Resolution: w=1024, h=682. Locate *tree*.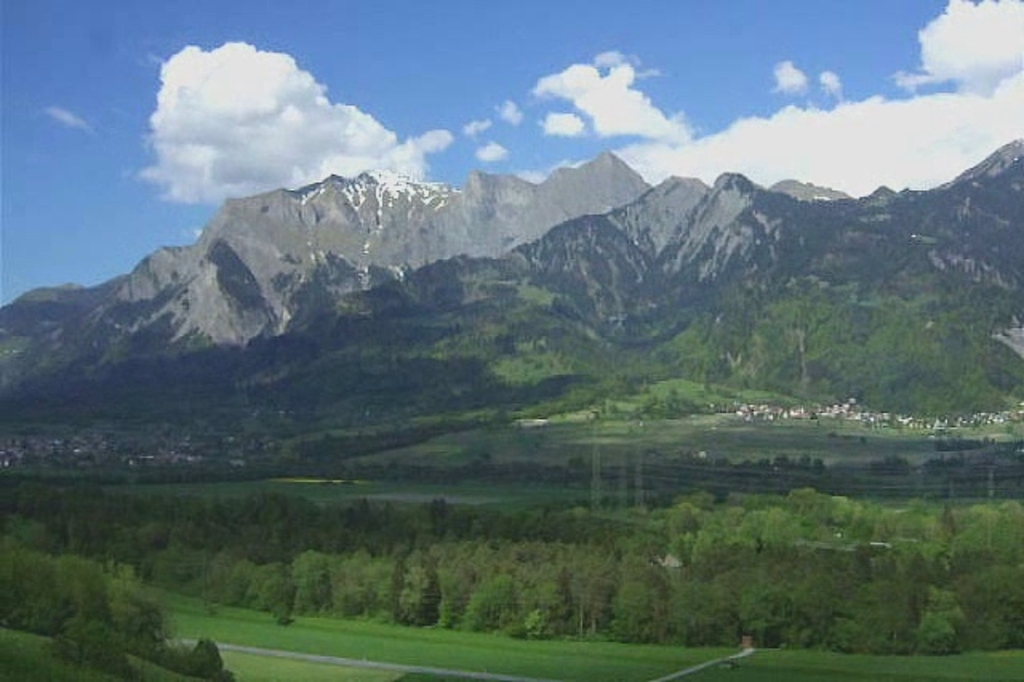
BBox(398, 567, 442, 629).
